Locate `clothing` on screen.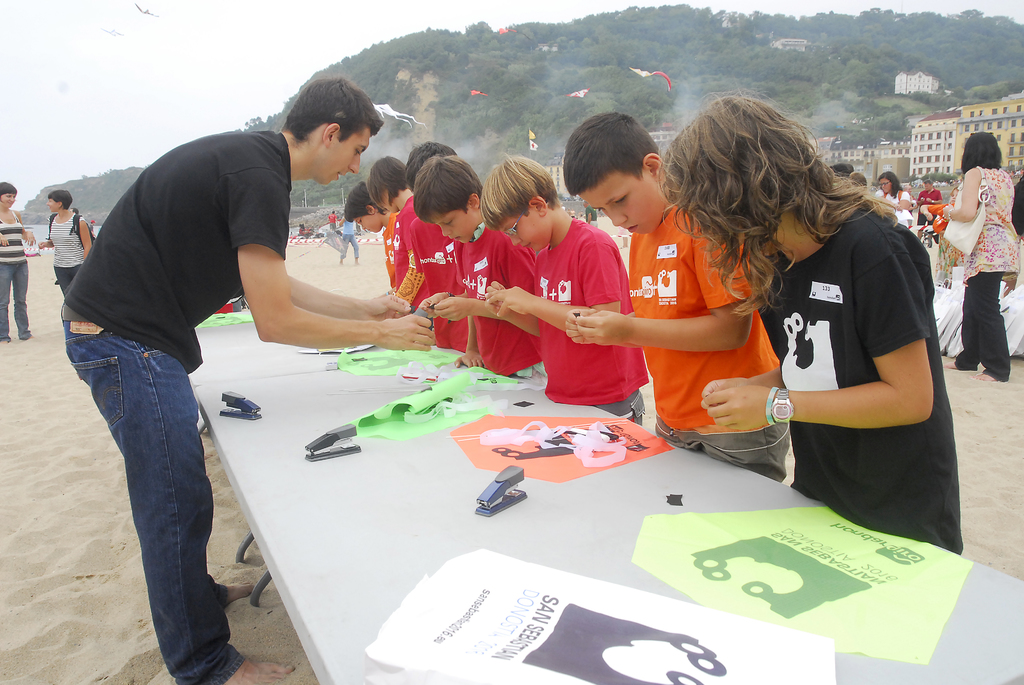
On screen at crop(962, 169, 1018, 383).
